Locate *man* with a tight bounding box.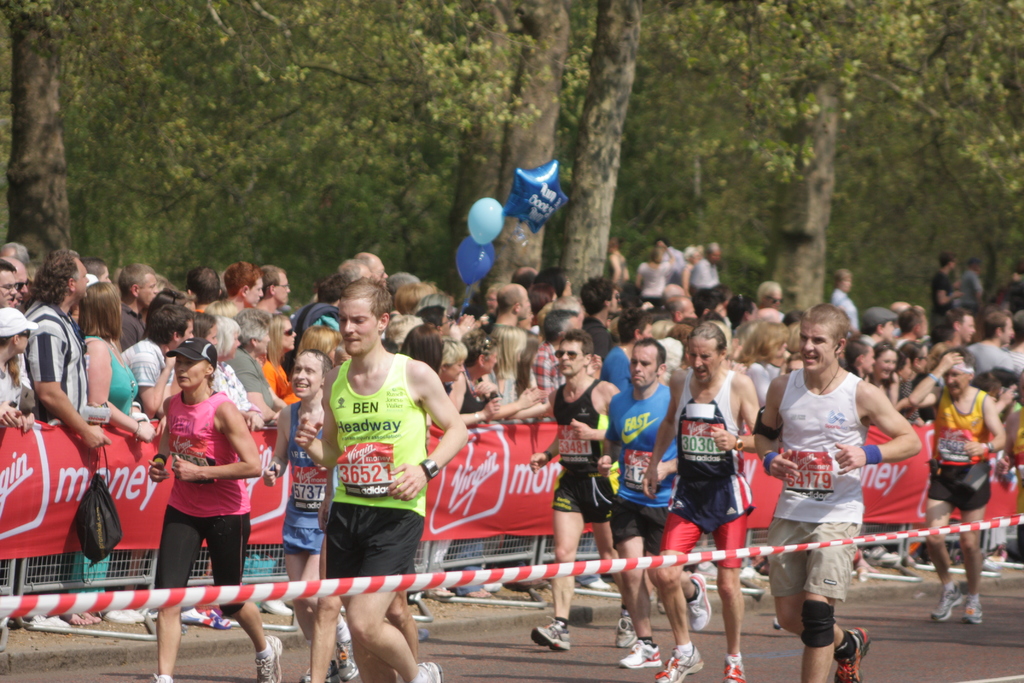
(x1=968, y1=307, x2=1022, y2=379).
